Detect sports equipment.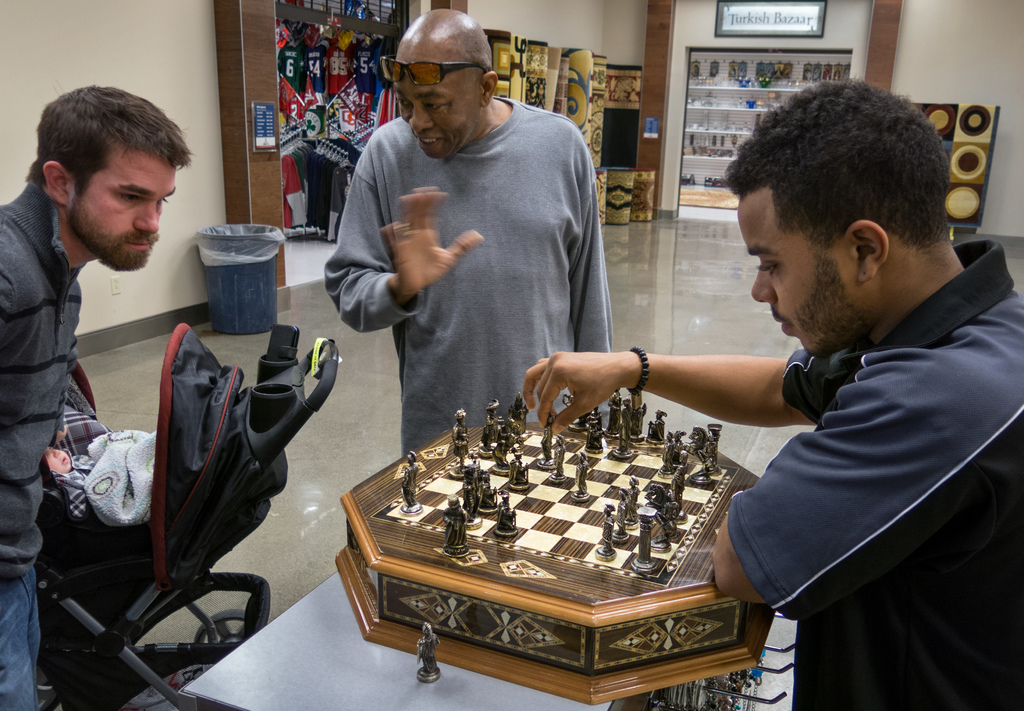
Detected at <bbox>614, 485, 628, 544</bbox>.
